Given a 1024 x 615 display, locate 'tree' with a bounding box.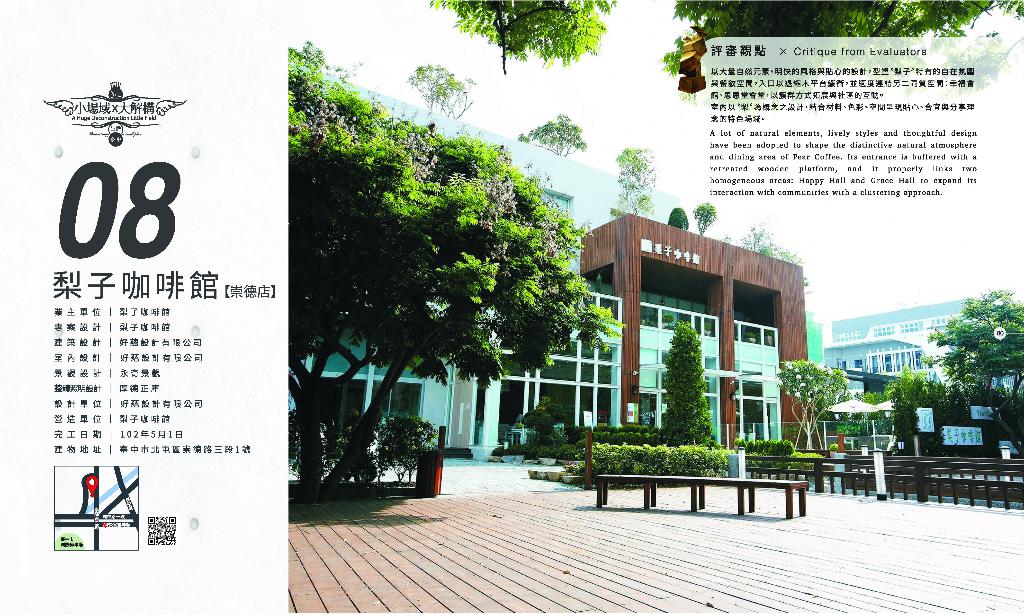
Located: BBox(659, 324, 717, 445).
